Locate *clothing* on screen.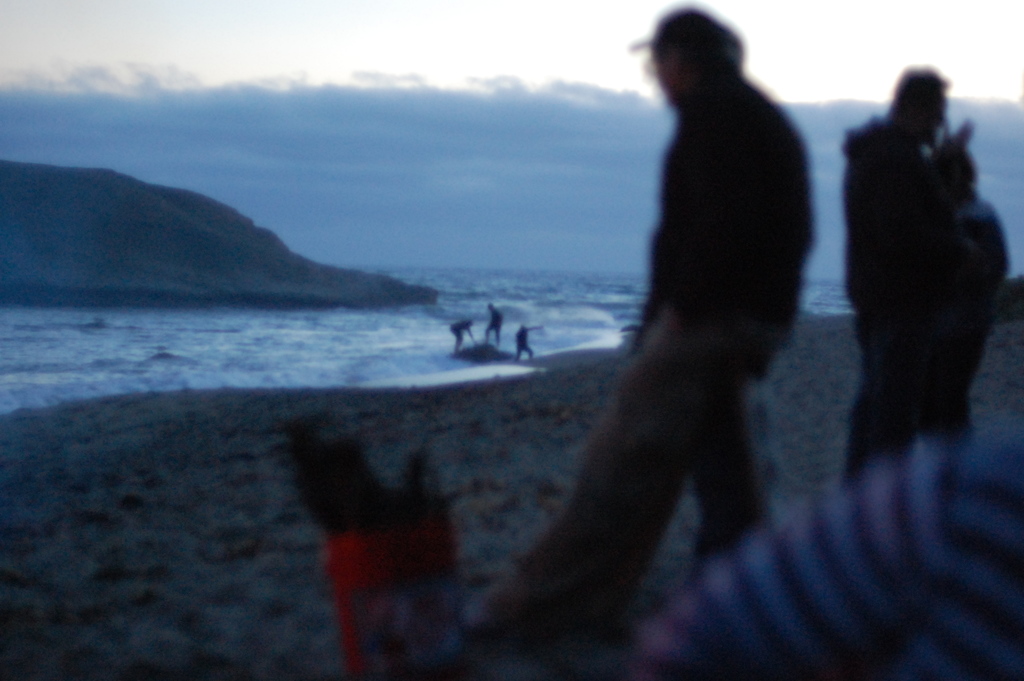
On screen at 840/121/938/485.
